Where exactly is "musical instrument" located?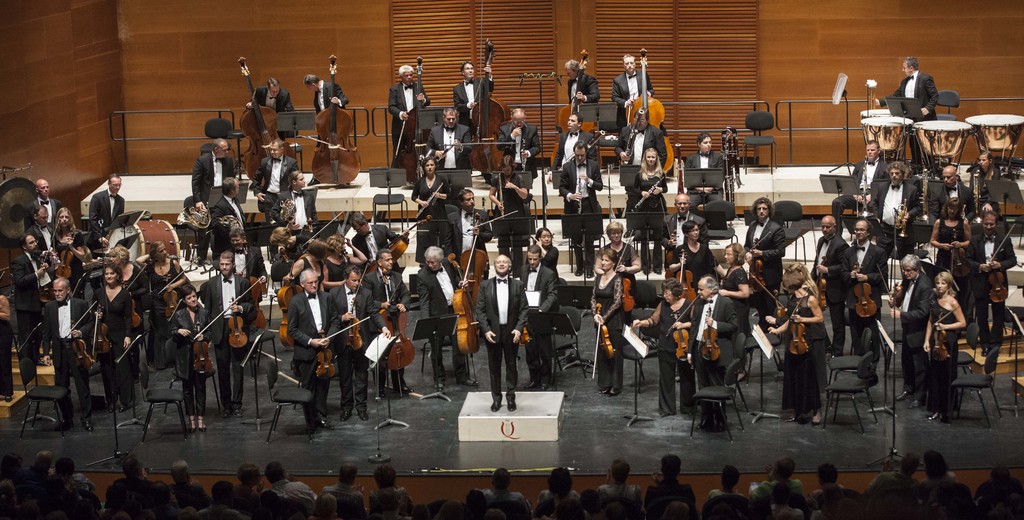
Its bounding box is (x1=215, y1=279, x2=261, y2=351).
